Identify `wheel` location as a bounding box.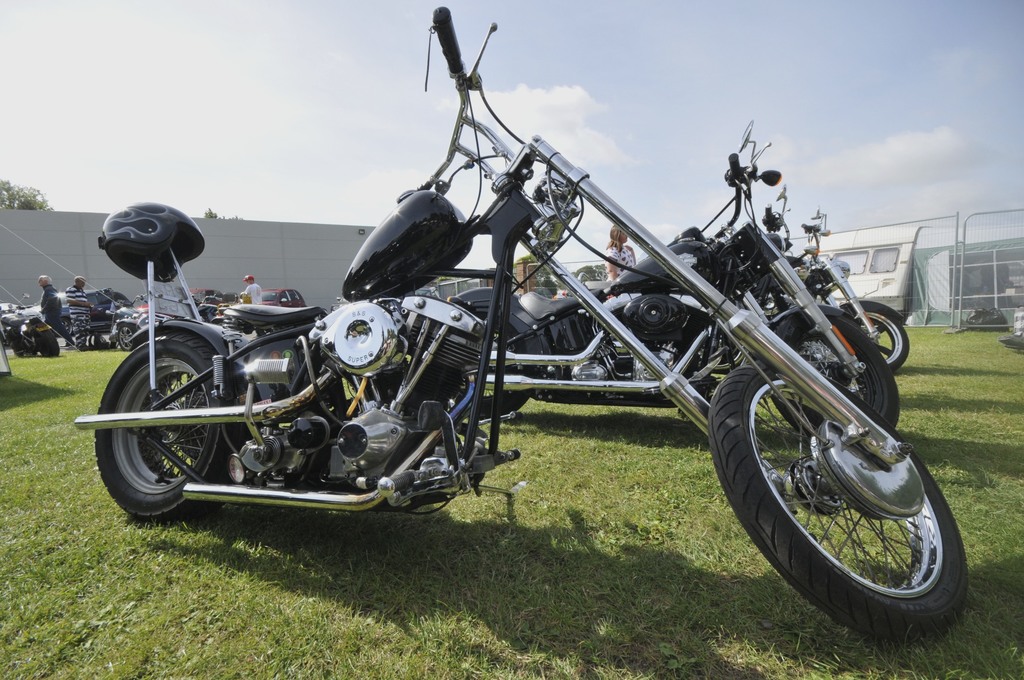
34,330,59,356.
